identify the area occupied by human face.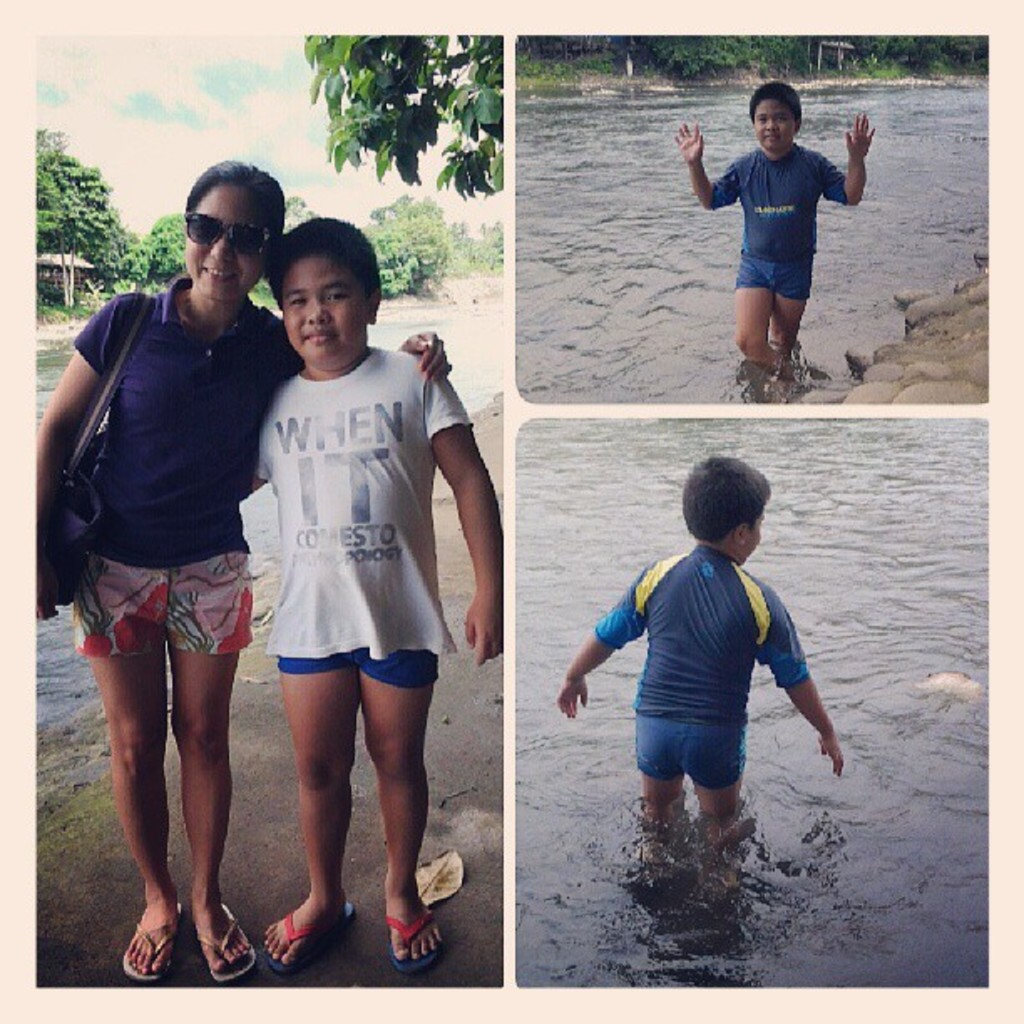
Area: {"x1": 273, "y1": 254, "x2": 378, "y2": 373}.
